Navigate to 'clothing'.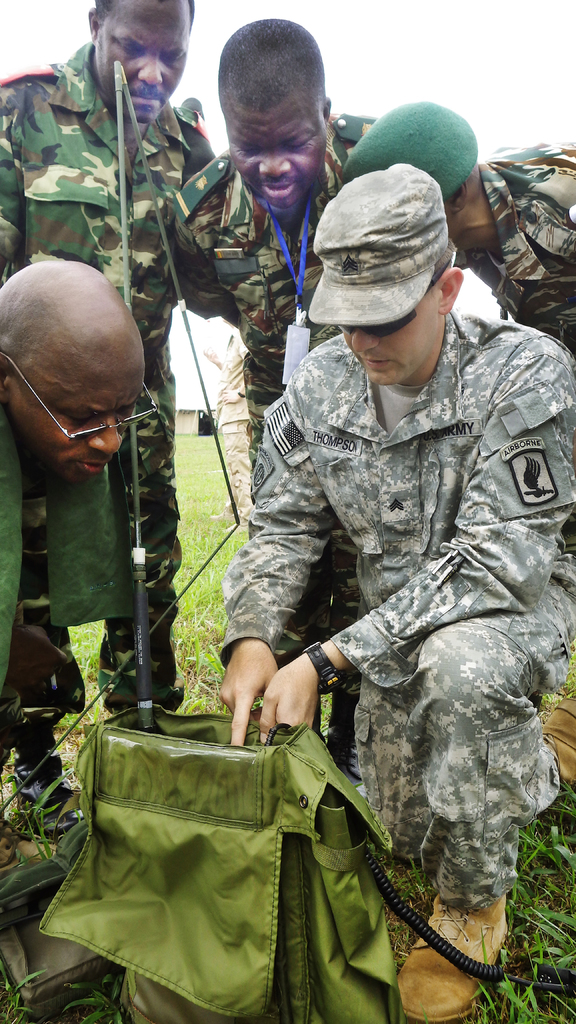
Navigation target: crop(221, 305, 575, 903).
